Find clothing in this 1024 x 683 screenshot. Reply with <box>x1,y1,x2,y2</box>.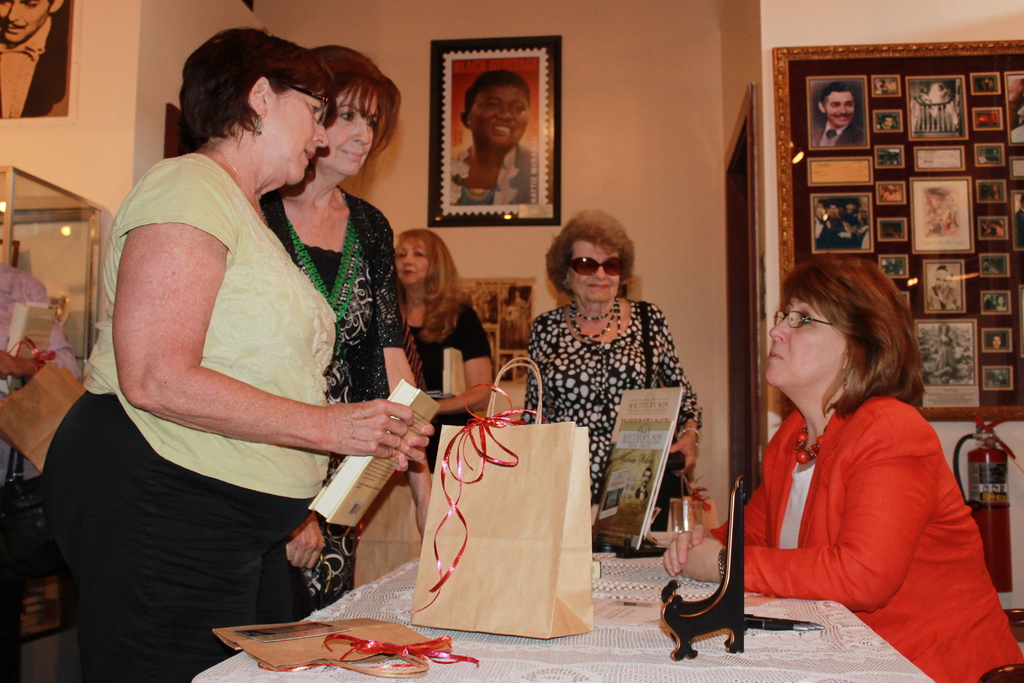
<box>928,287,963,312</box>.
